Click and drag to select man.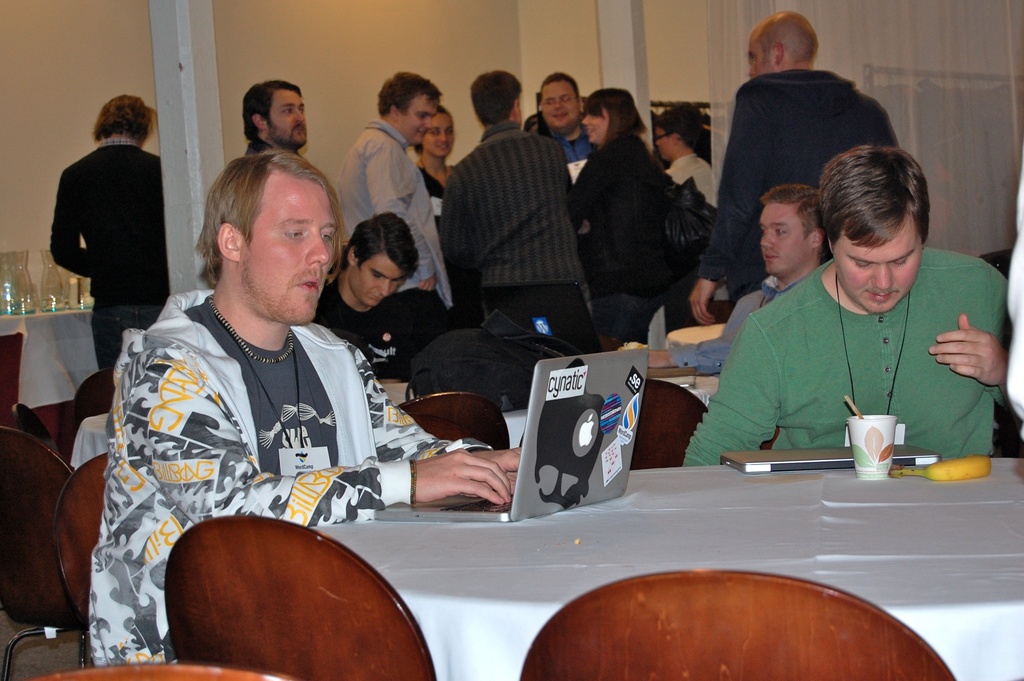
Selection: 435,71,586,350.
